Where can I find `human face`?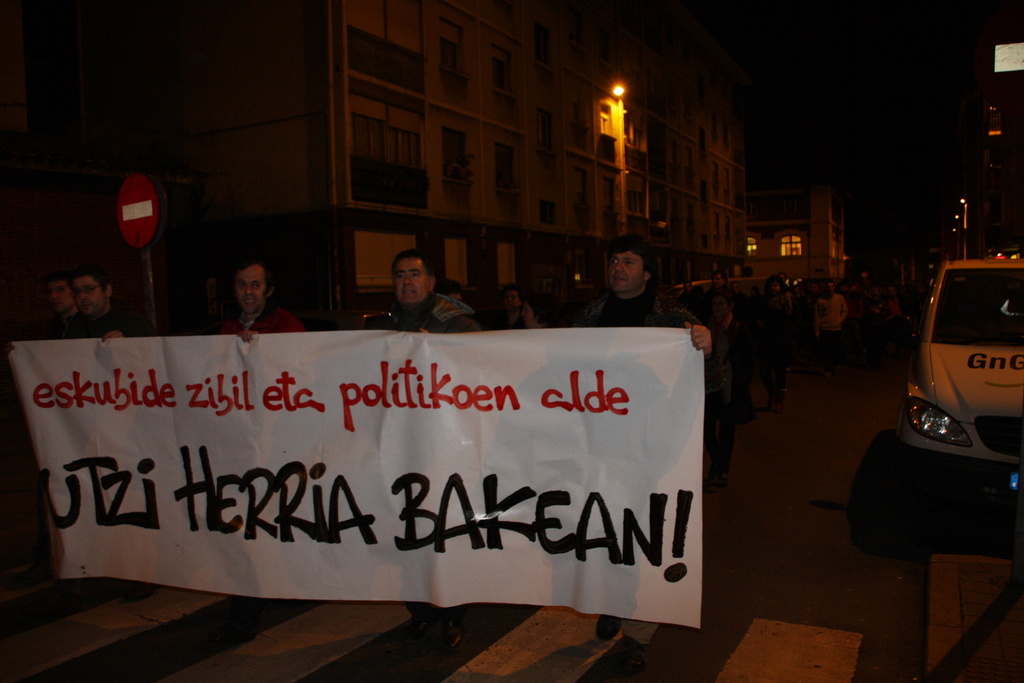
You can find it at [left=888, top=285, right=894, bottom=295].
